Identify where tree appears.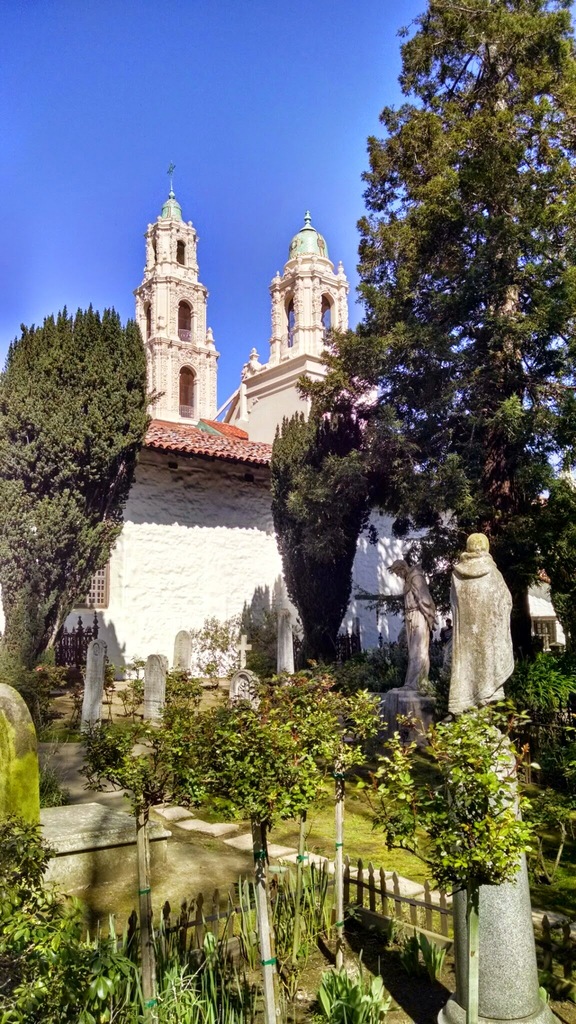
Appears at [263,401,383,644].
